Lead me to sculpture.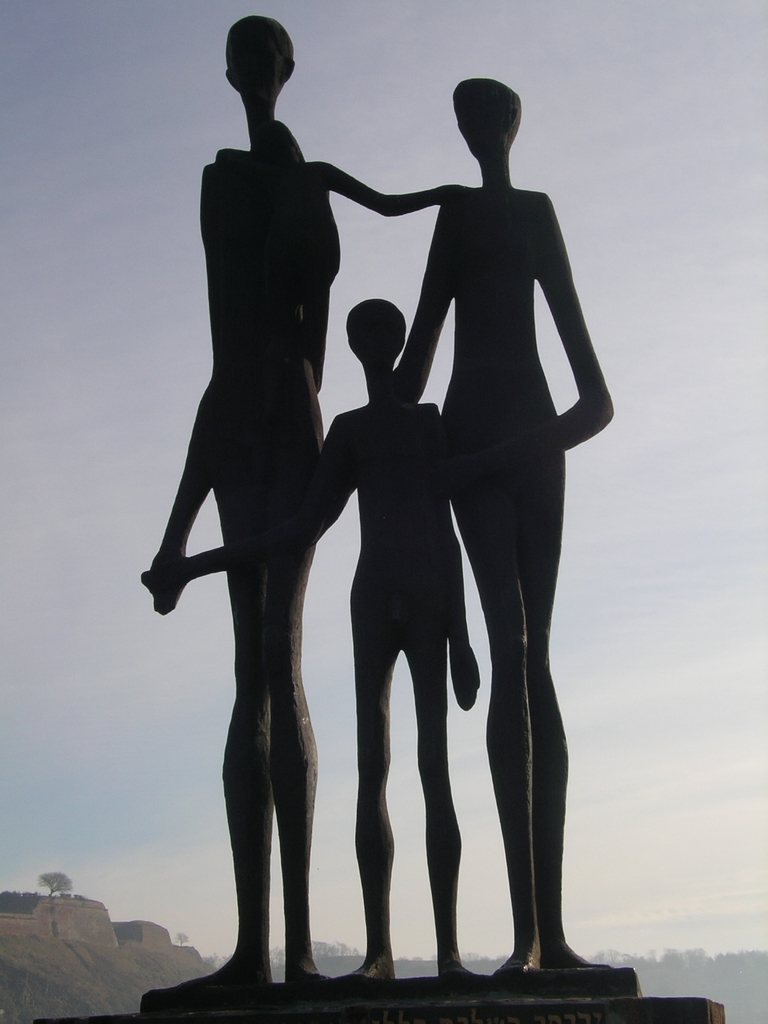
Lead to <region>145, 15, 339, 979</region>.
